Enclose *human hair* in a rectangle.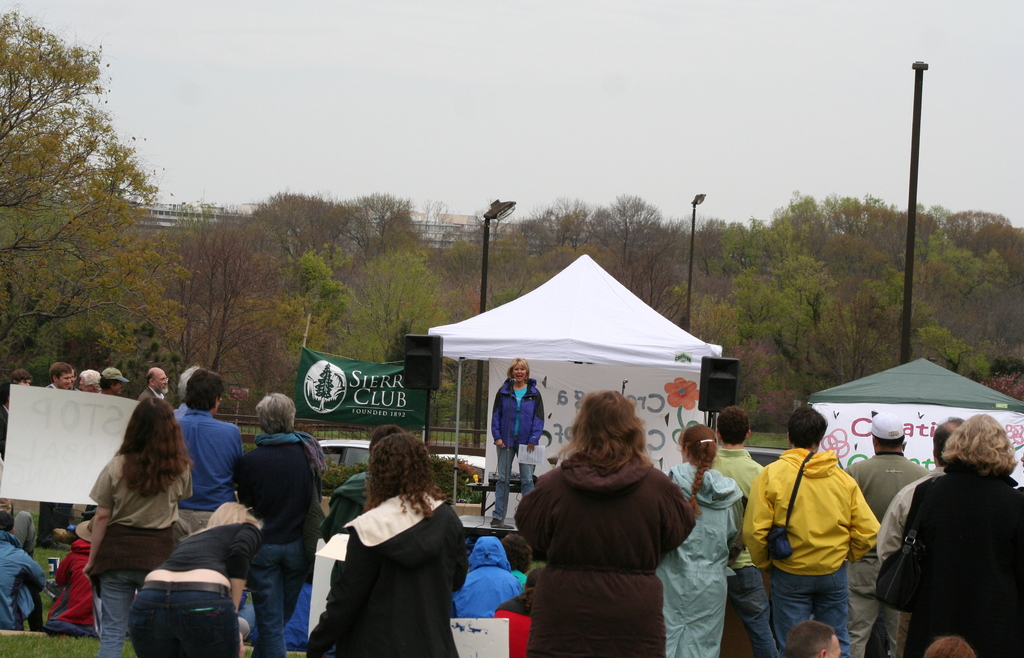
Rect(938, 411, 1015, 476).
